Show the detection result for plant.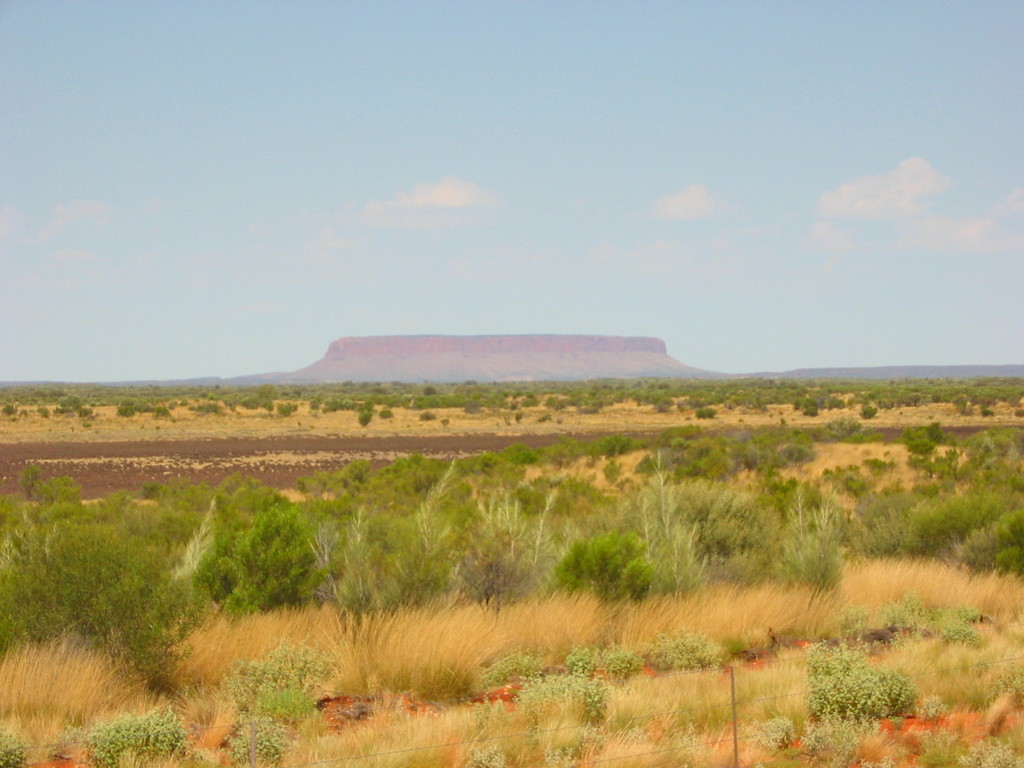
(left=221, top=704, right=292, bottom=767).
